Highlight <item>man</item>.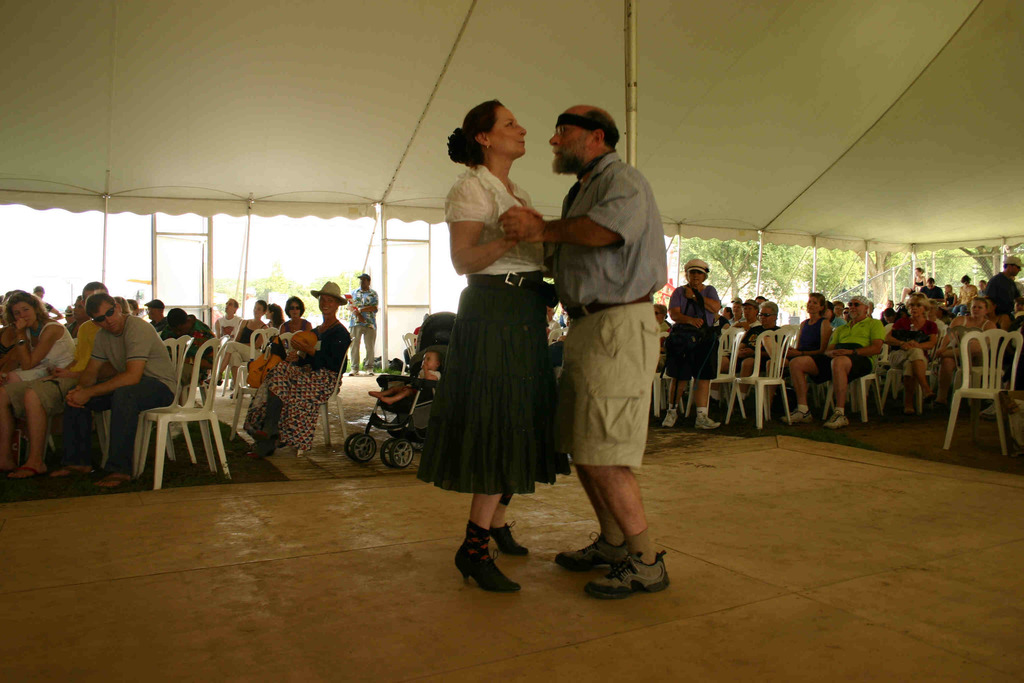
Highlighted region: bbox=[0, 293, 134, 490].
